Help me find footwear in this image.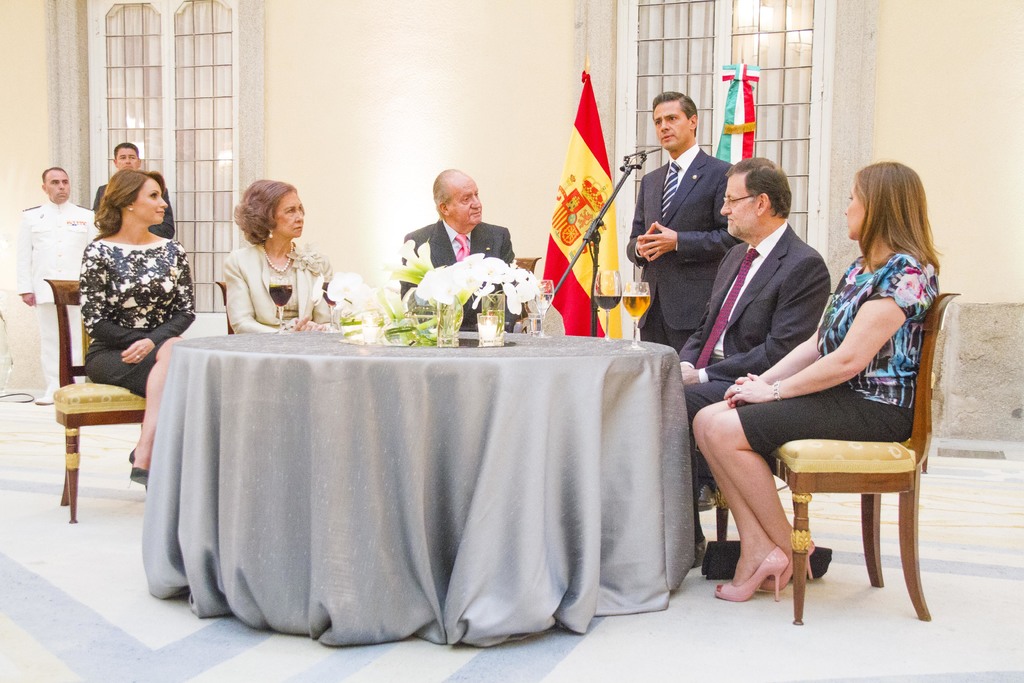
Found it: [x1=692, y1=536, x2=705, y2=568].
